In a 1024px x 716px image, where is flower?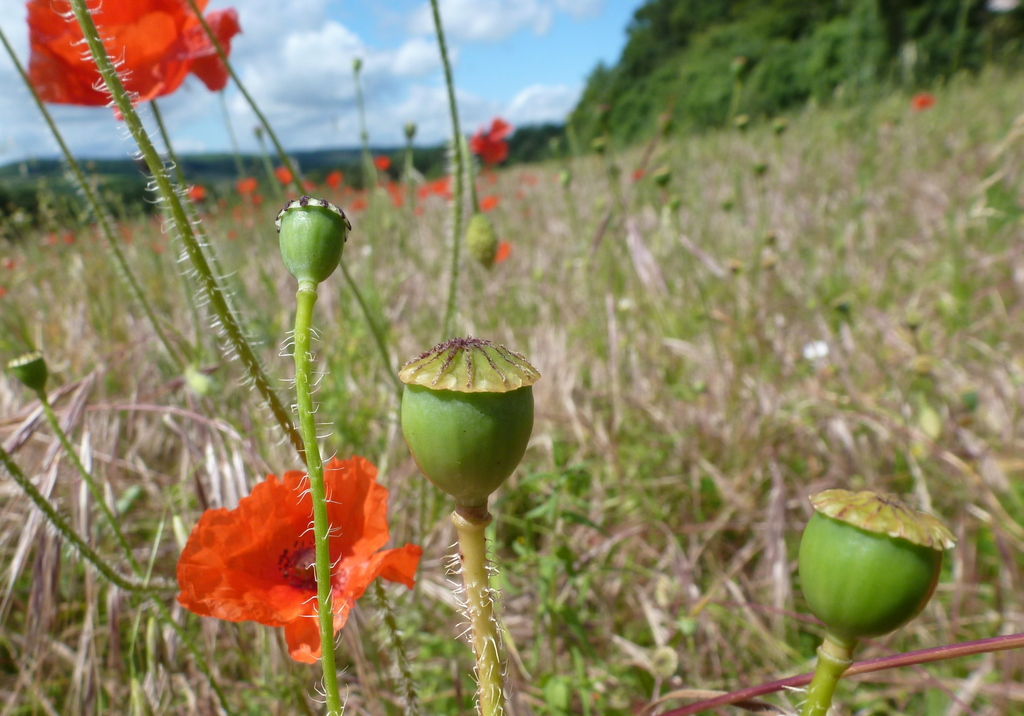
167,439,407,653.
